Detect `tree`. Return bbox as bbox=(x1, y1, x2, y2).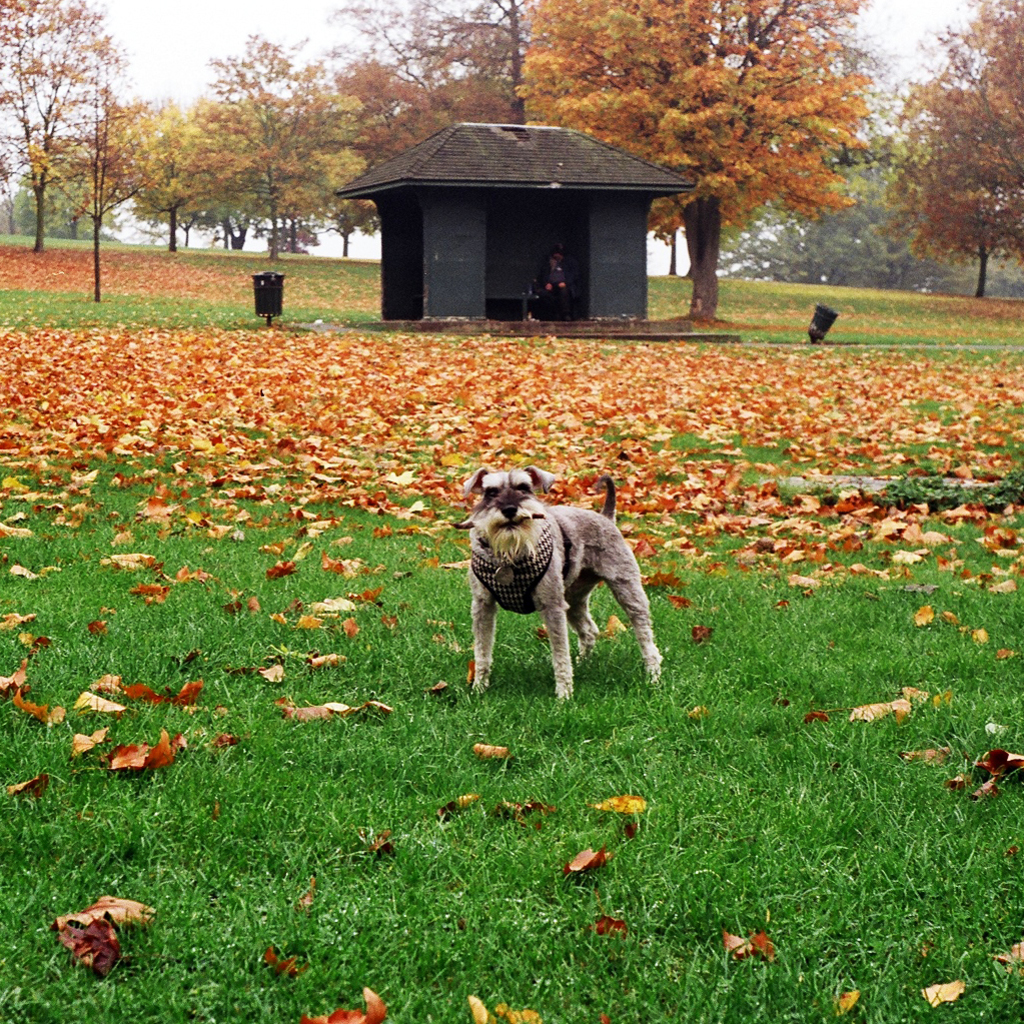
bbox=(0, 0, 118, 253).
